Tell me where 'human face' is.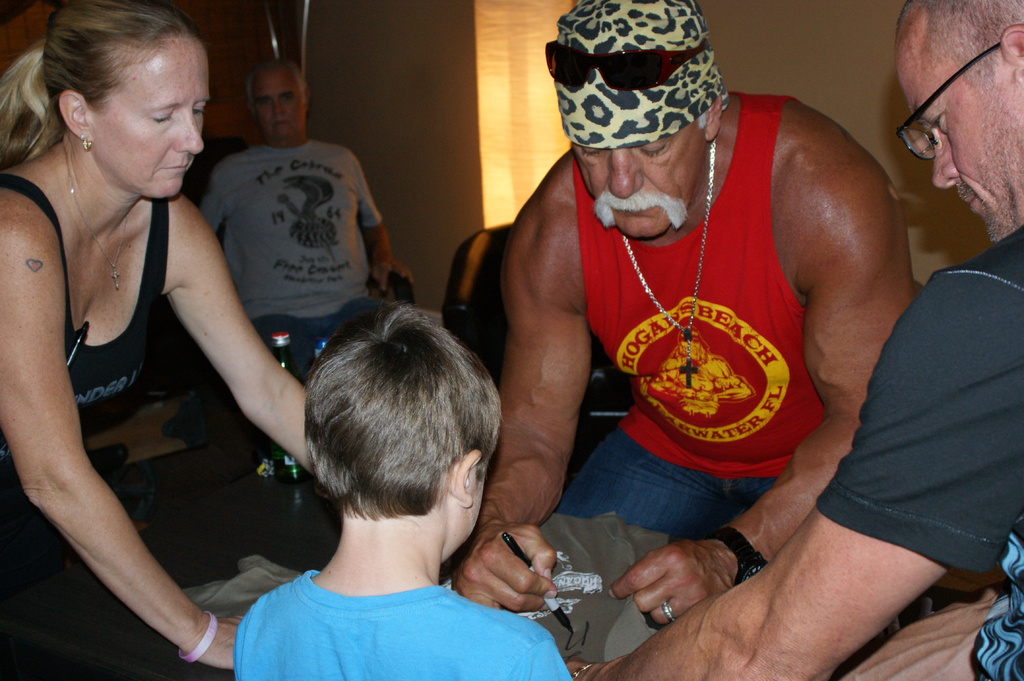
'human face' is at {"left": 254, "top": 74, "right": 304, "bottom": 142}.
